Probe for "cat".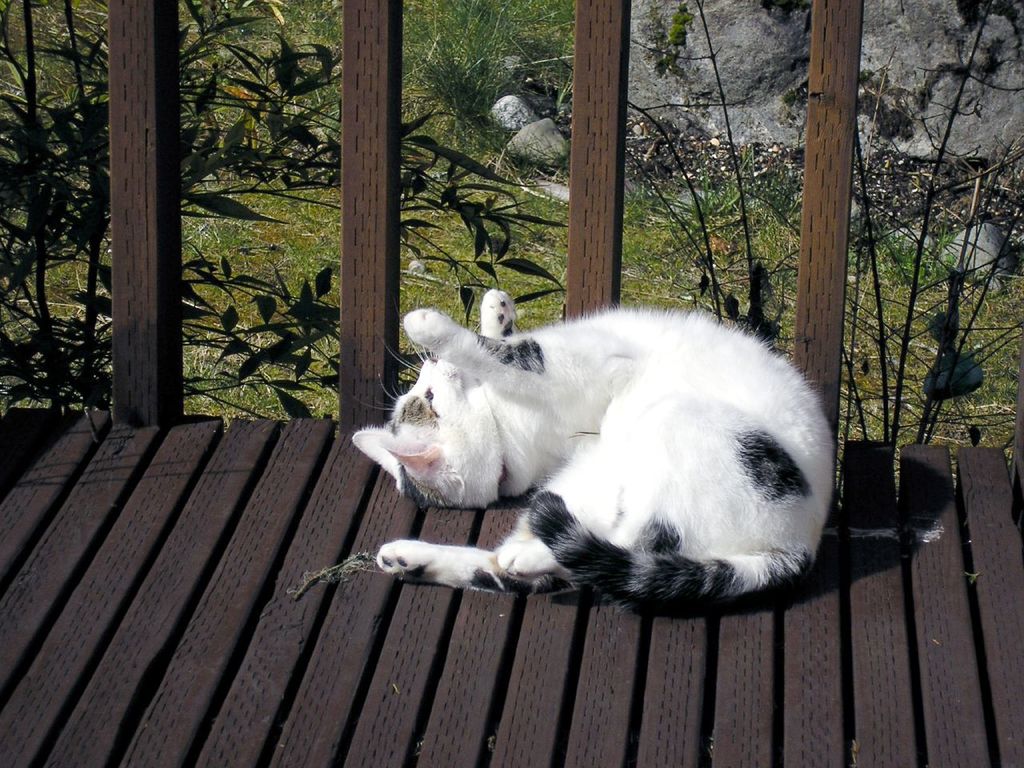
Probe result: bbox=[348, 290, 842, 606].
